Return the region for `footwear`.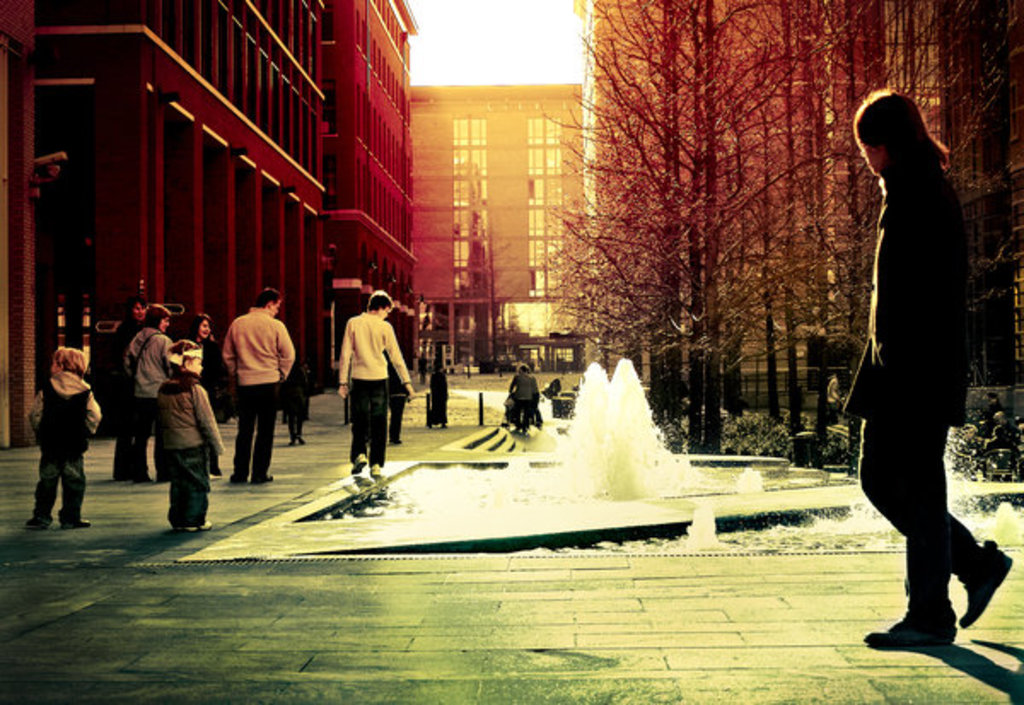
box(22, 512, 44, 533).
